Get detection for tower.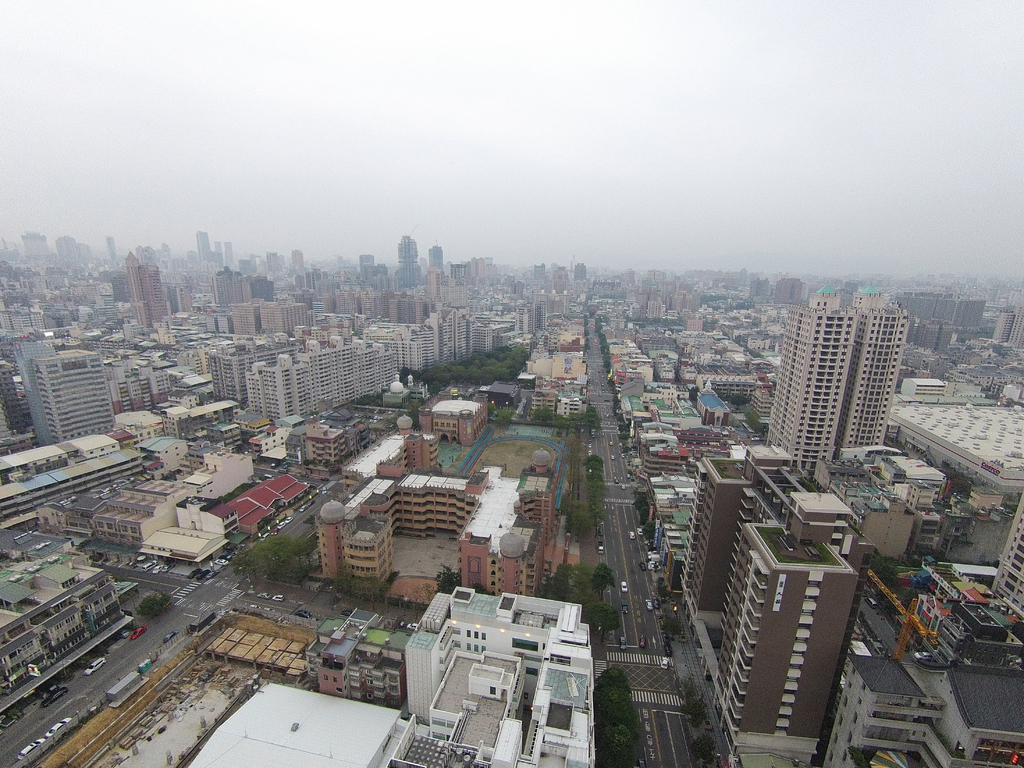
Detection: [19,228,48,260].
